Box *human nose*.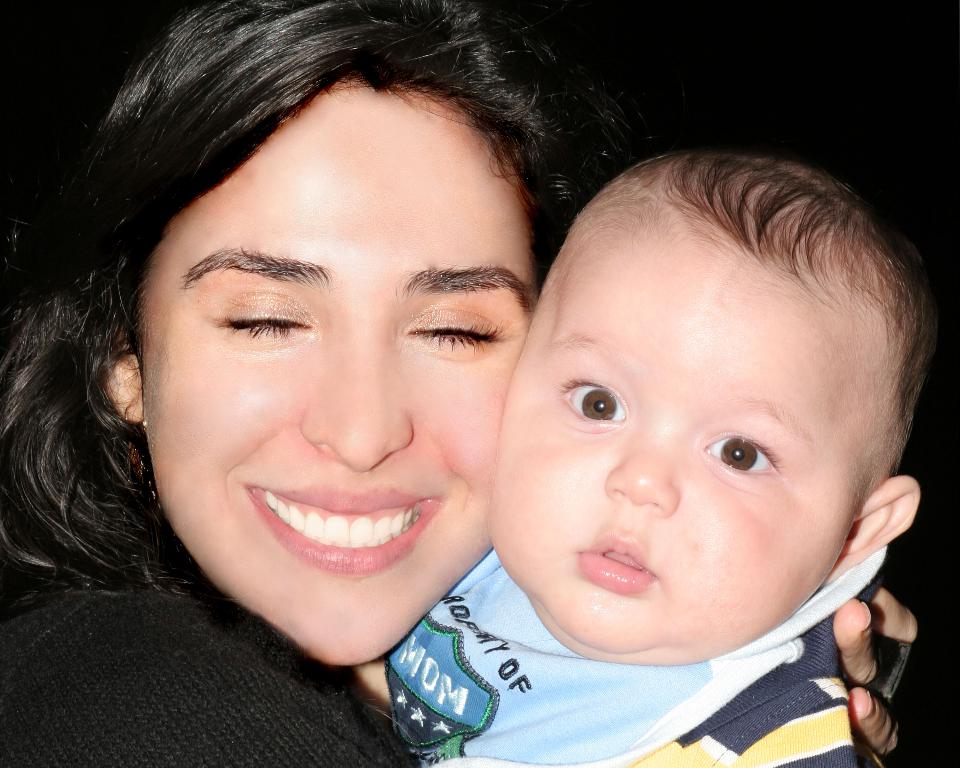
301/328/413/478.
